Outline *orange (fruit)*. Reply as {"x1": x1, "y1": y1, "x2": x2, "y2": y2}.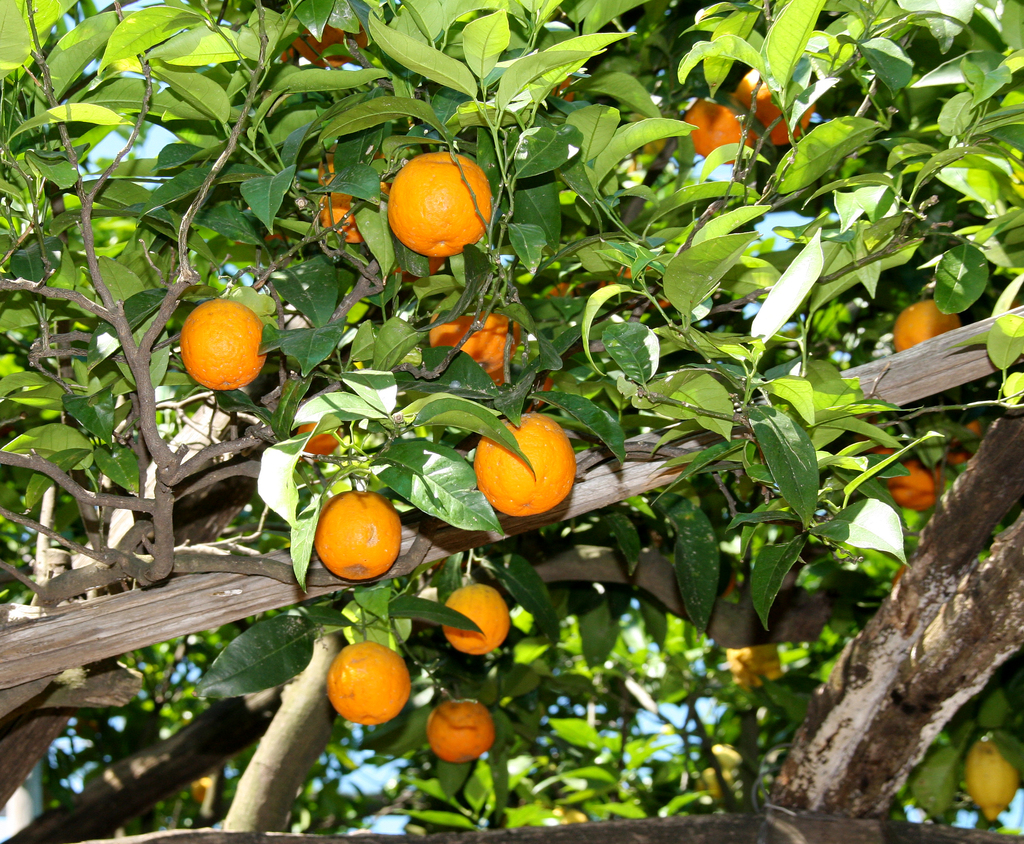
{"x1": 425, "y1": 303, "x2": 521, "y2": 386}.
